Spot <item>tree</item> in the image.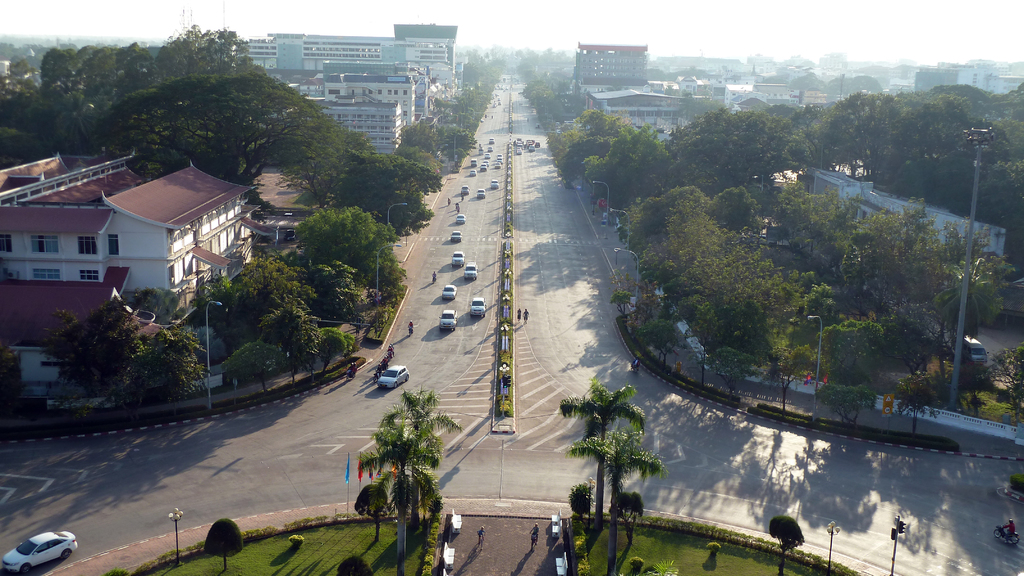
<item>tree</item> found at <bbox>646, 561, 680, 575</bbox>.
